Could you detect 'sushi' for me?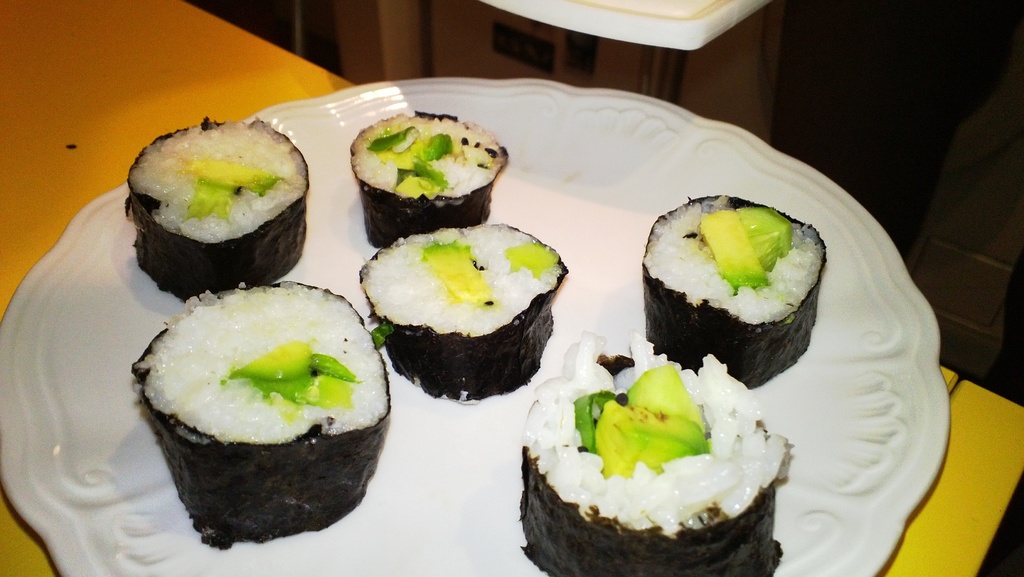
Detection result: [x1=360, y1=221, x2=564, y2=405].
